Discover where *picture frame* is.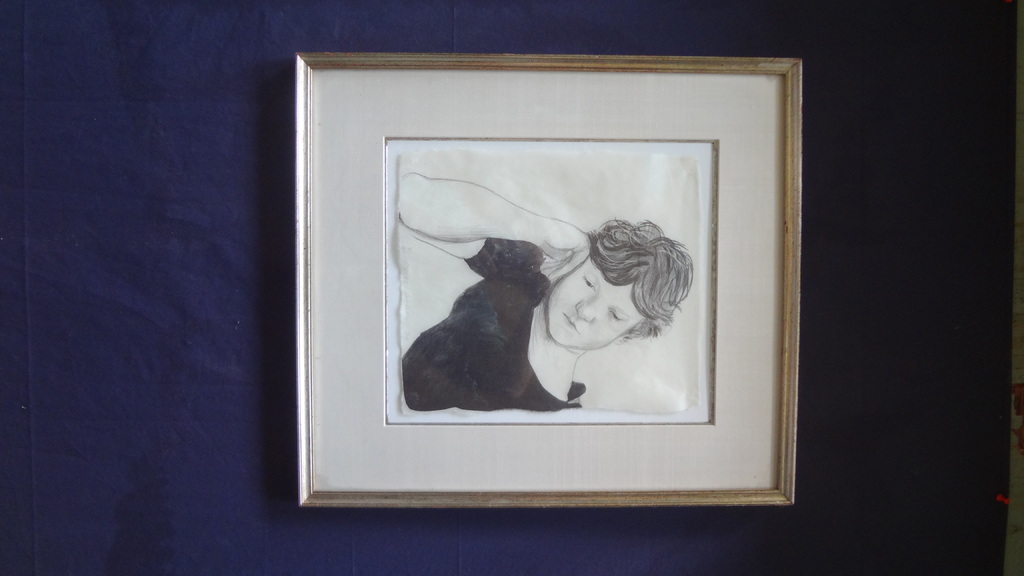
Discovered at box=[280, 25, 823, 536].
